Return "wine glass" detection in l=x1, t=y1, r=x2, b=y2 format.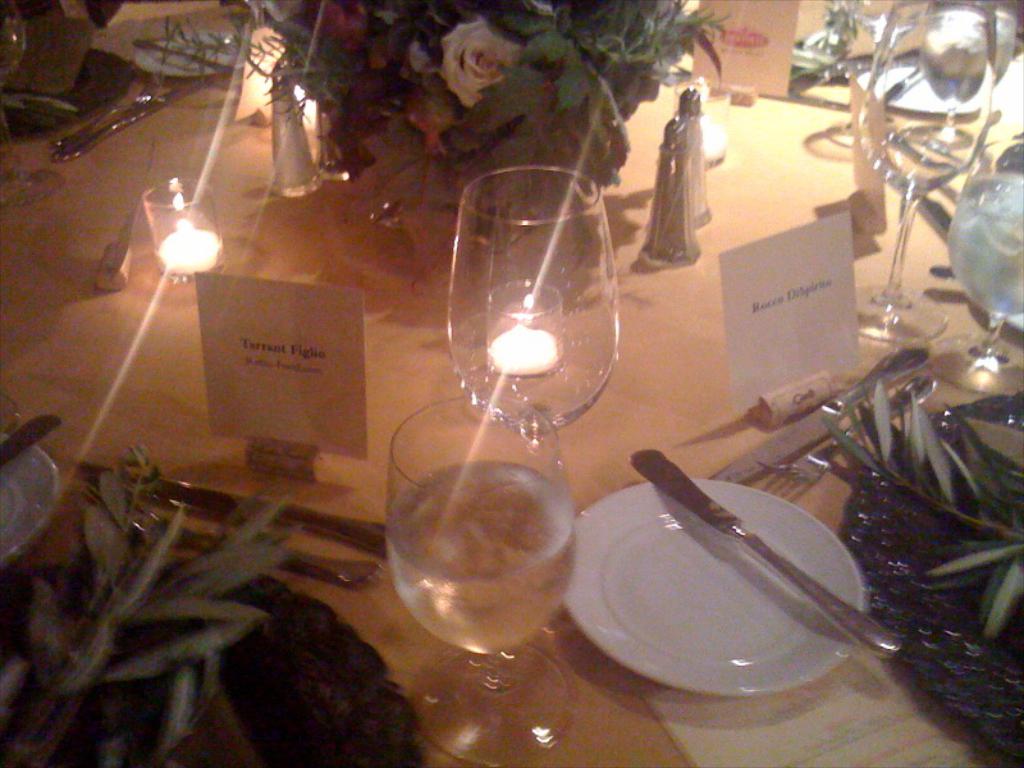
l=858, t=3, r=995, b=344.
